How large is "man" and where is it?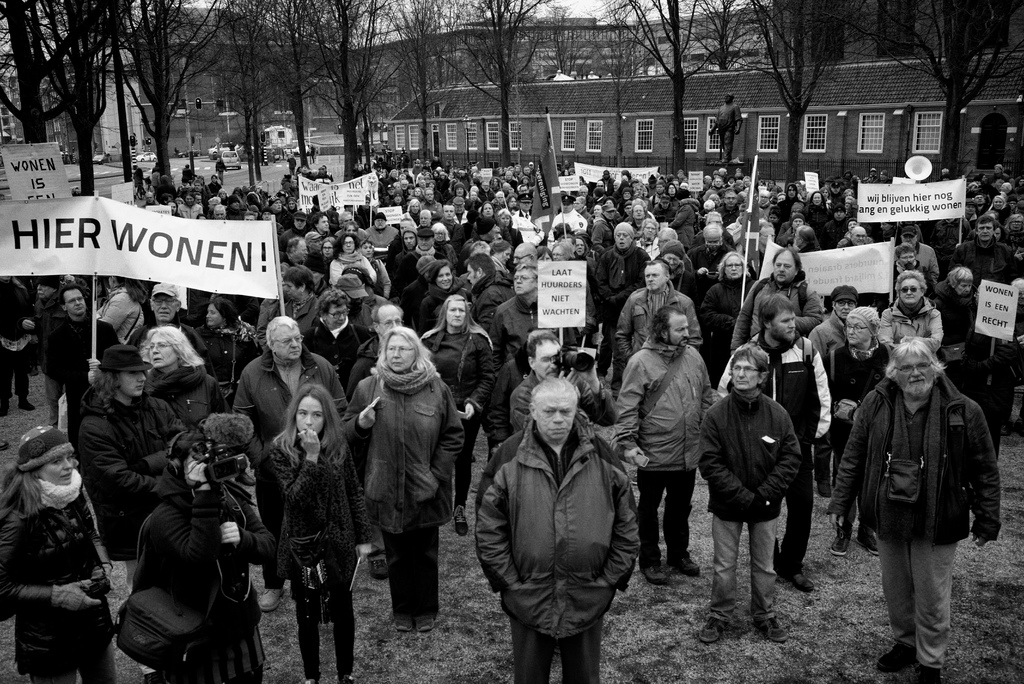
Bounding box: box=[601, 221, 658, 331].
